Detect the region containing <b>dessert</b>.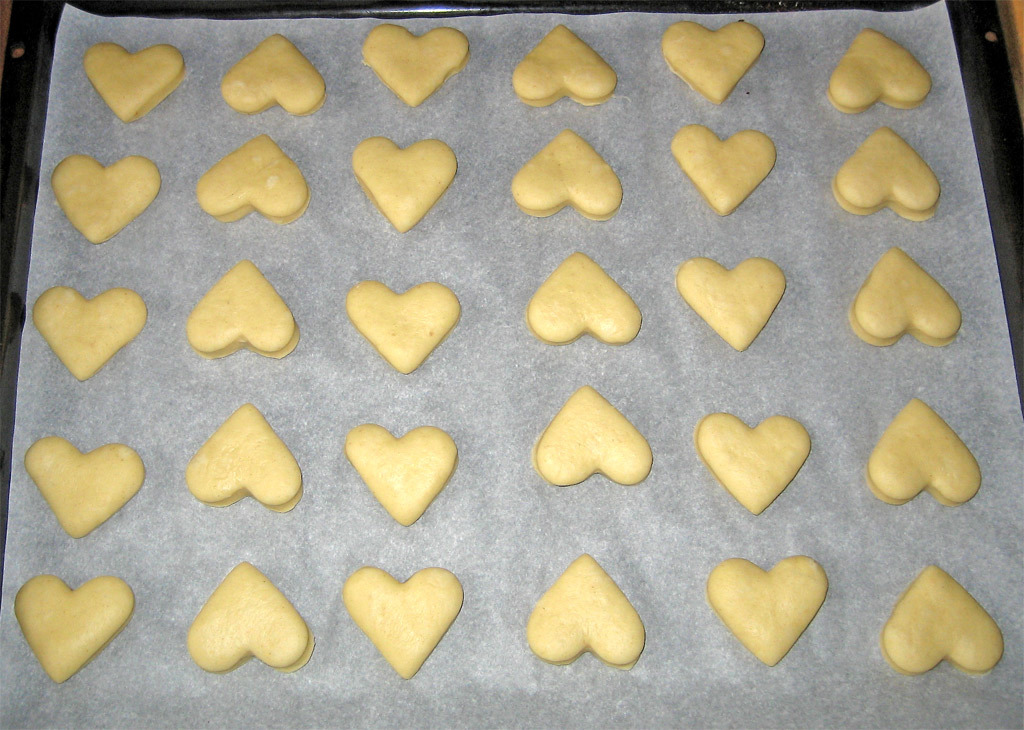
Rect(84, 46, 185, 124).
